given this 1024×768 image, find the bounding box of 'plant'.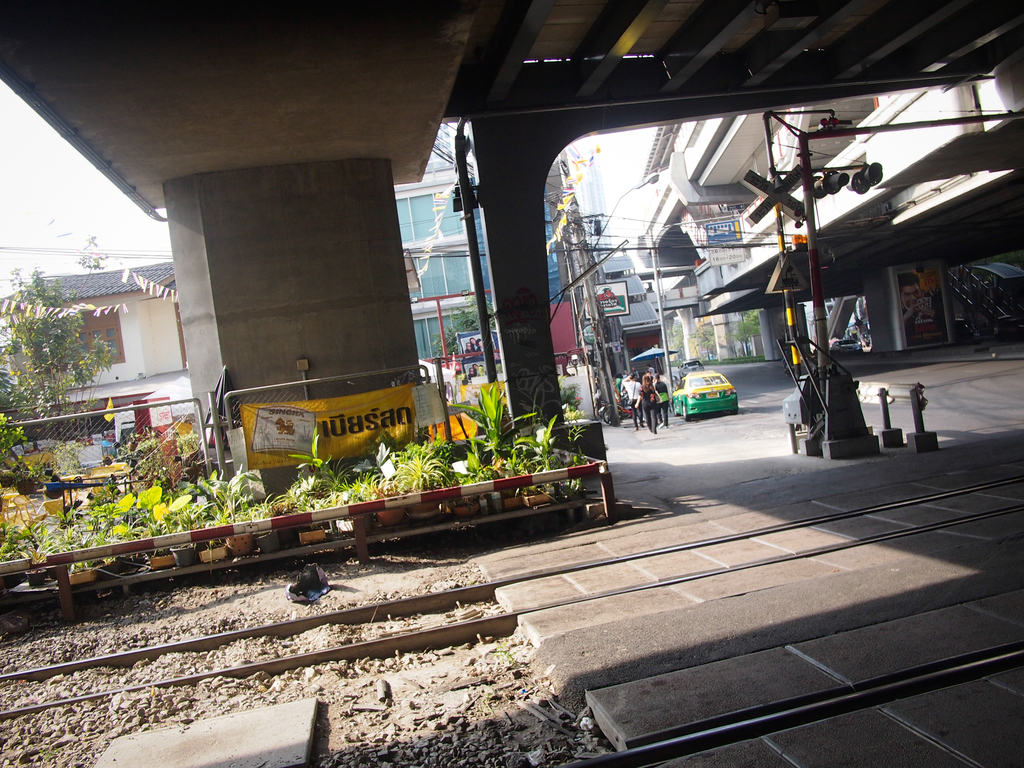
<region>447, 383, 510, 477</region>.
